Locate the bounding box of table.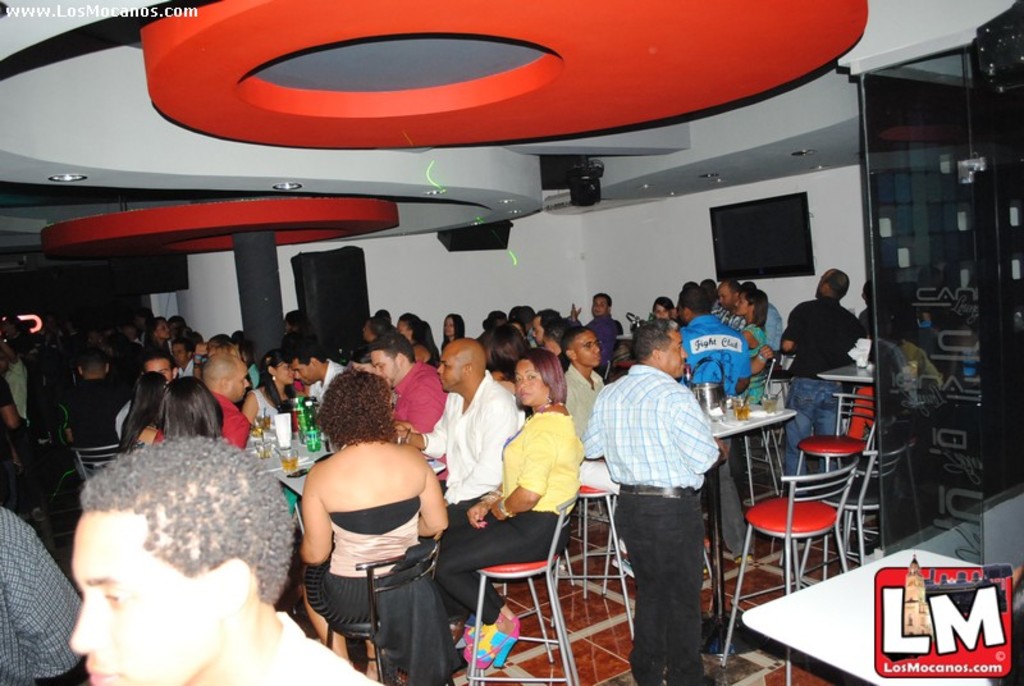
Bounding box: box(813, 357, 883, 403).
